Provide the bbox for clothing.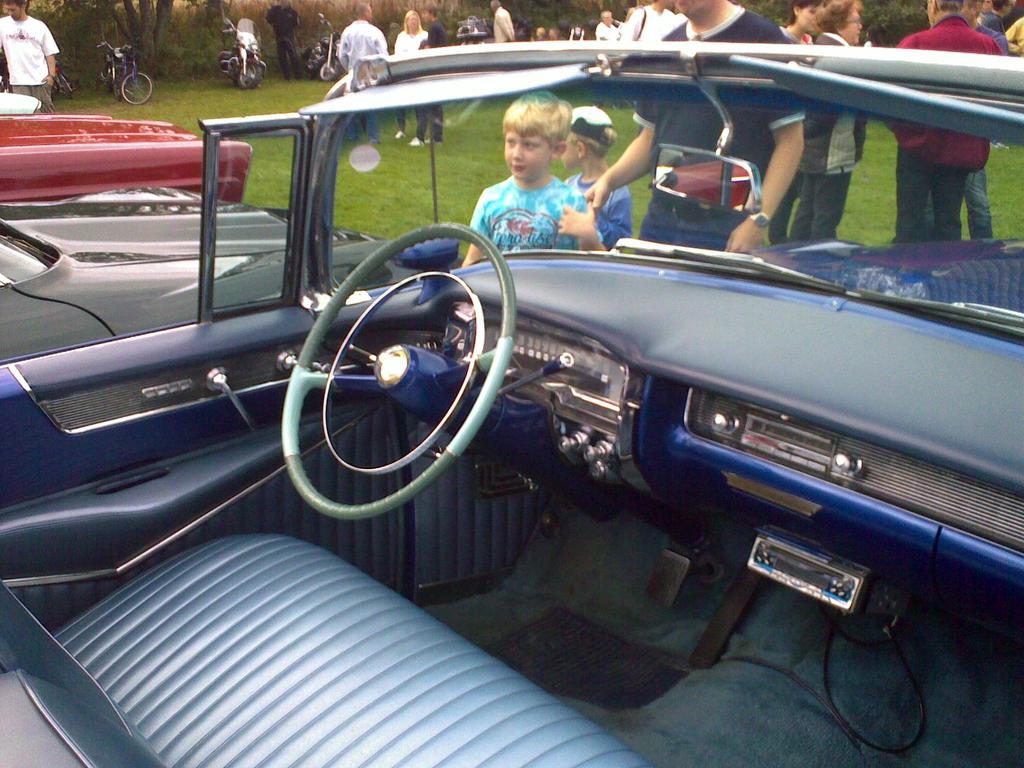
locate(264, 5, 300, 77).
